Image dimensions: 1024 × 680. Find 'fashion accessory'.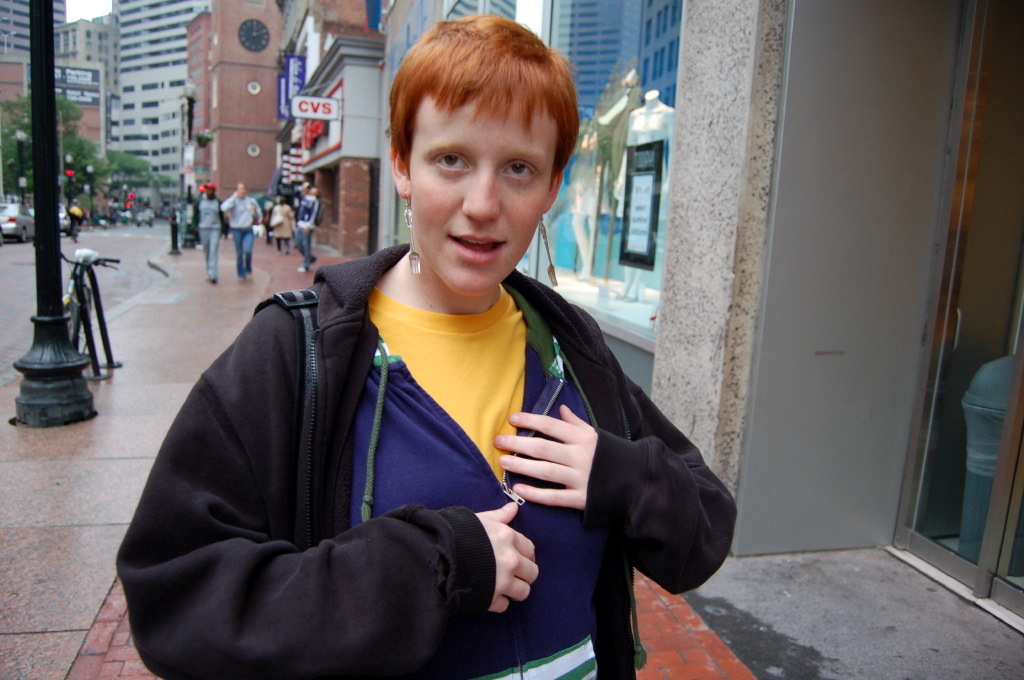
530:214:562:292.
